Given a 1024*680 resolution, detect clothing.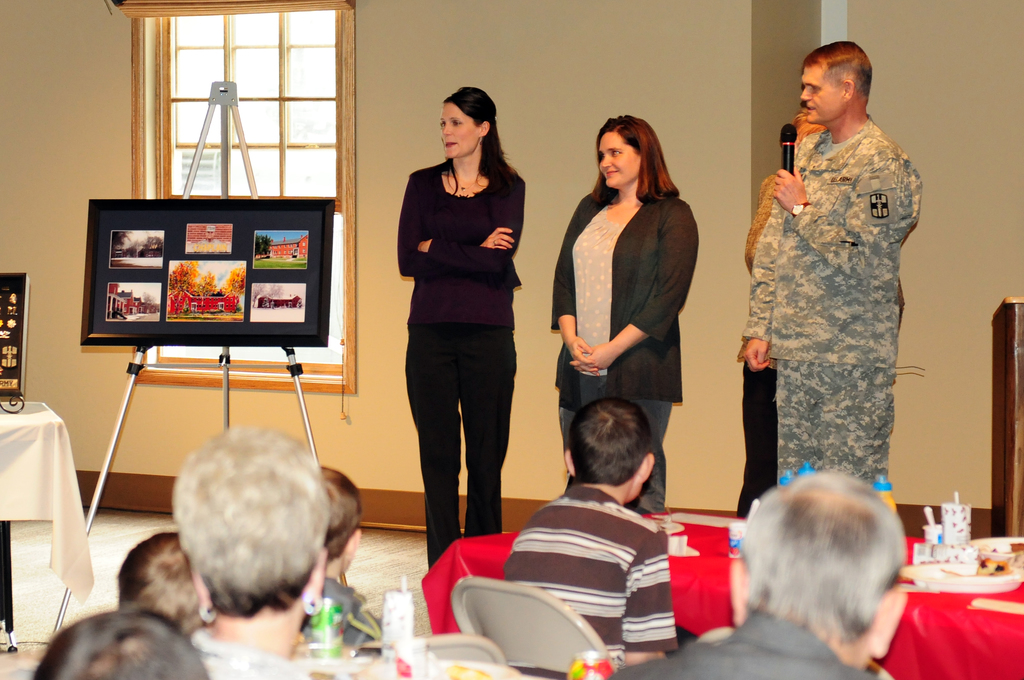
547:180:698:508.
